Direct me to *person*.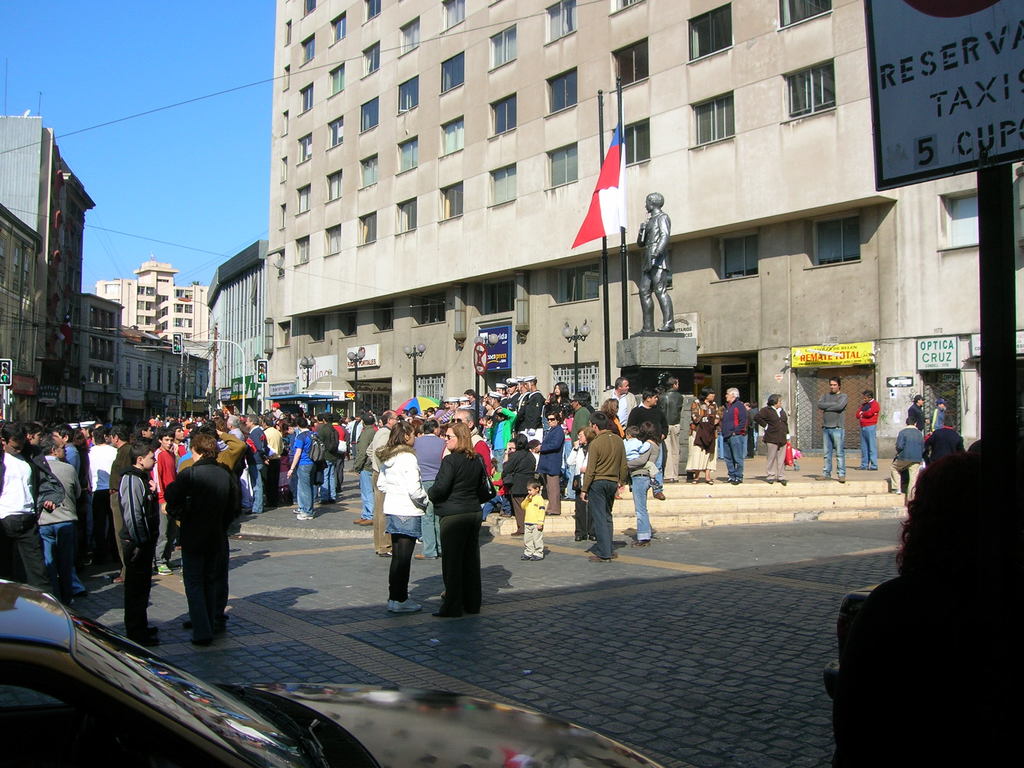
Direction: <region>888, 412, 923, 504</region>.
